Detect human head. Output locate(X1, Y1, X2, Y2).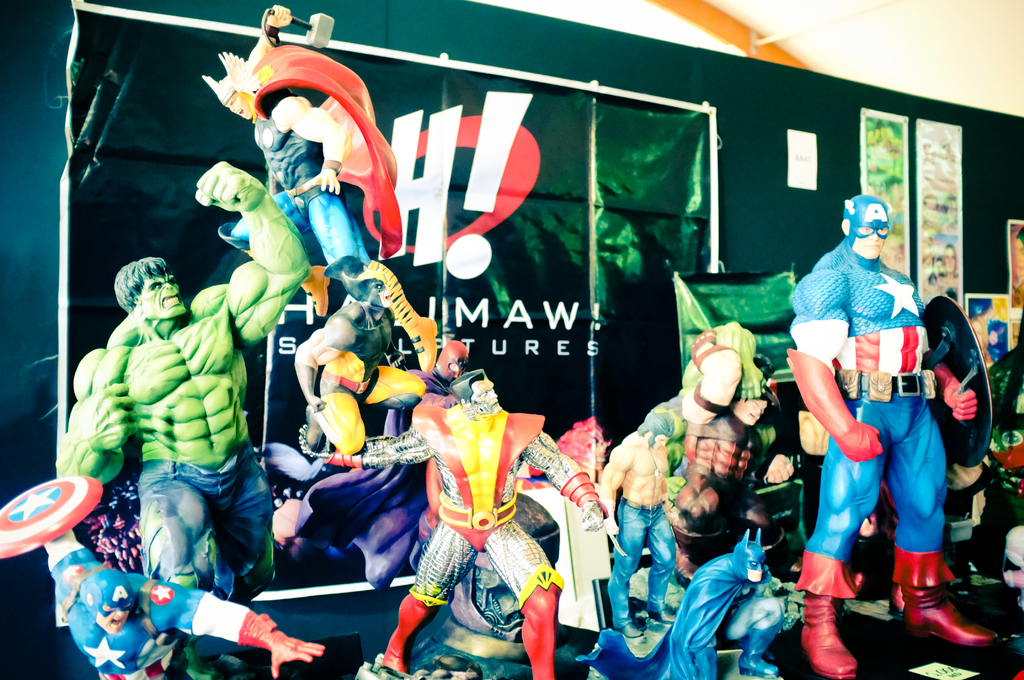
locate(223, 64, 262, 118).
